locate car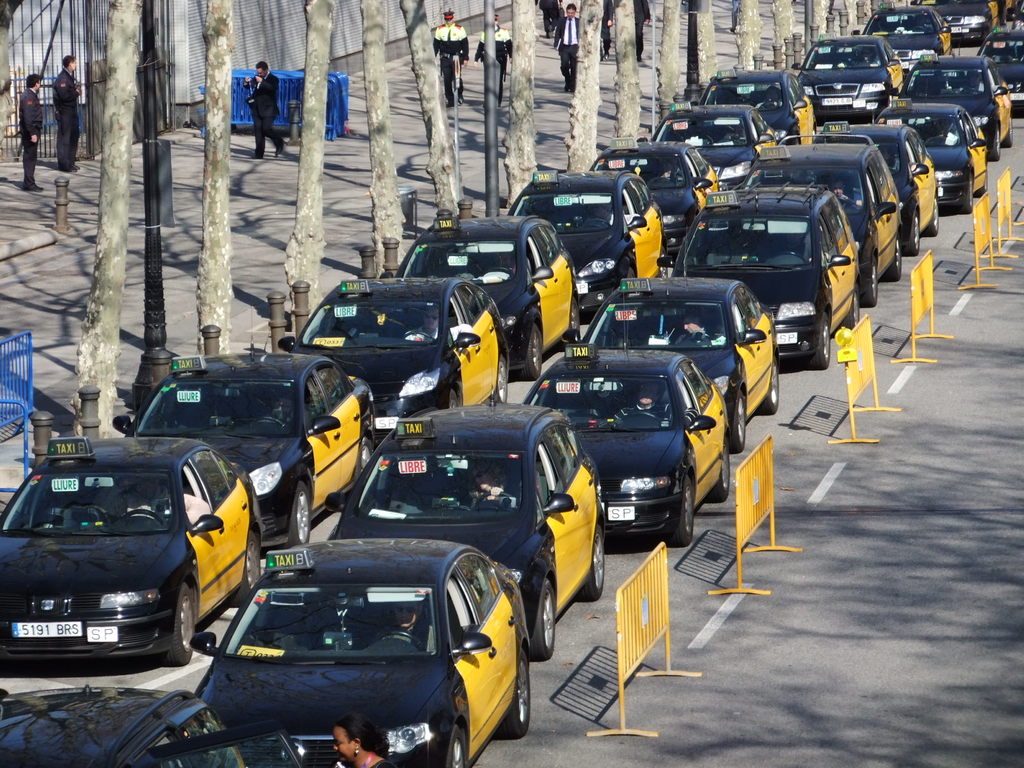
790/33/904/121
